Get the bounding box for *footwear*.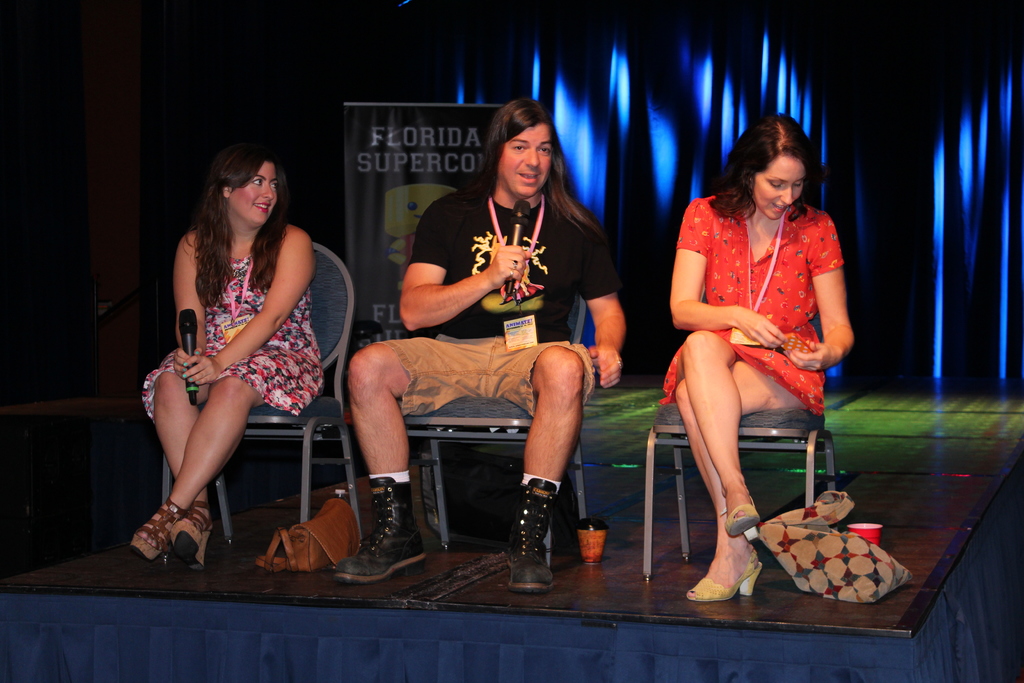
left=722, top=495, right=762, bottom=544.
